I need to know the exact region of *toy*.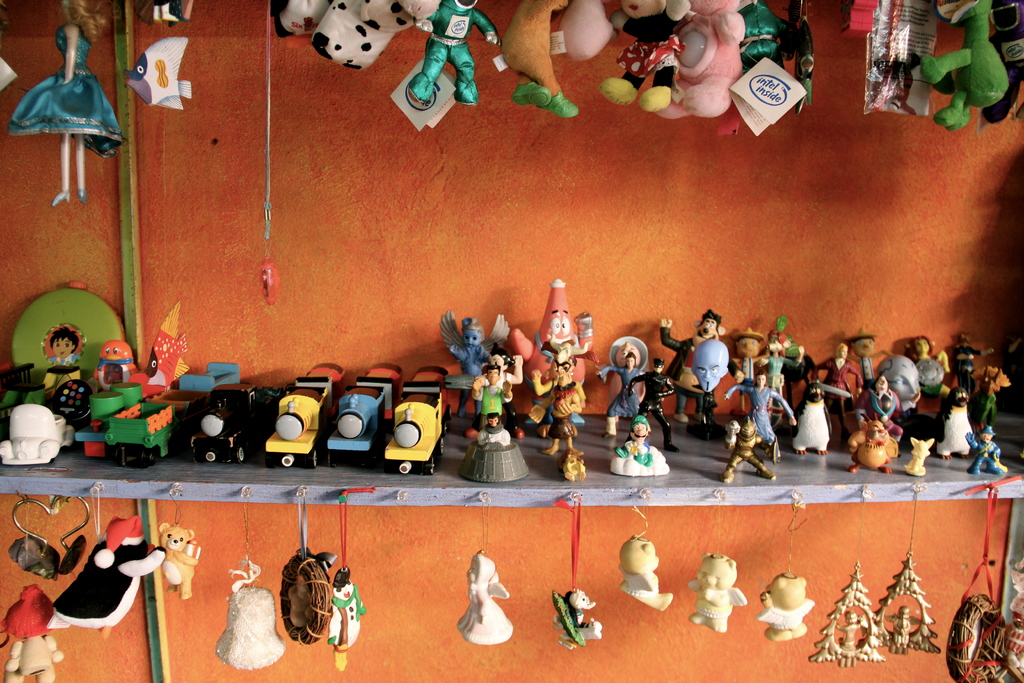
Region: bbox(600, 349, 646, 439).
